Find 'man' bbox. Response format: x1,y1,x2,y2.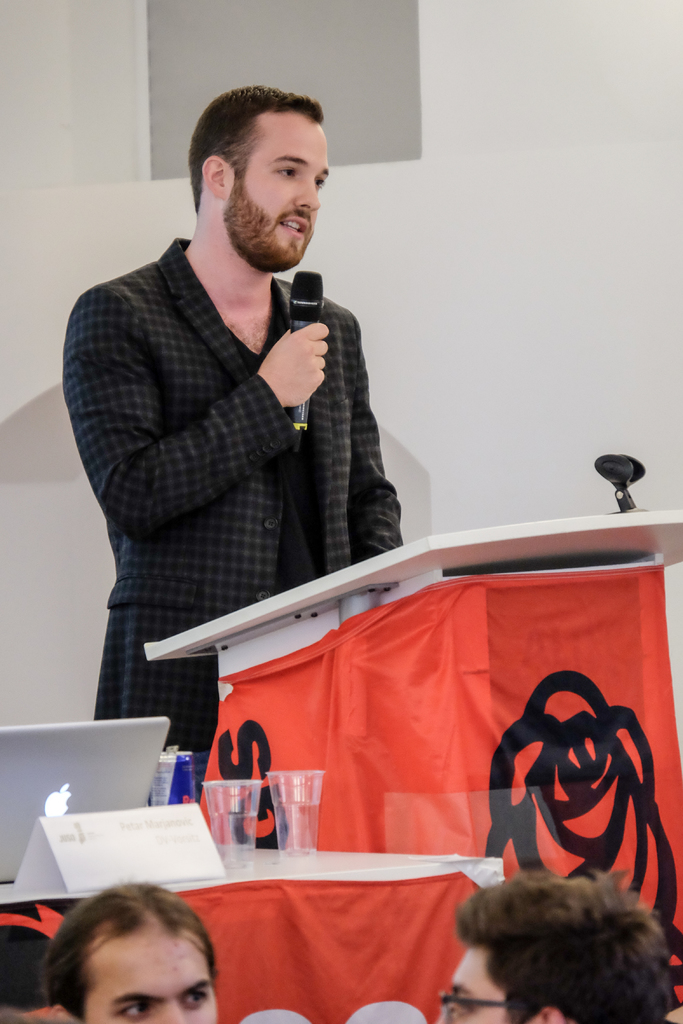
37,881,225,1023.
